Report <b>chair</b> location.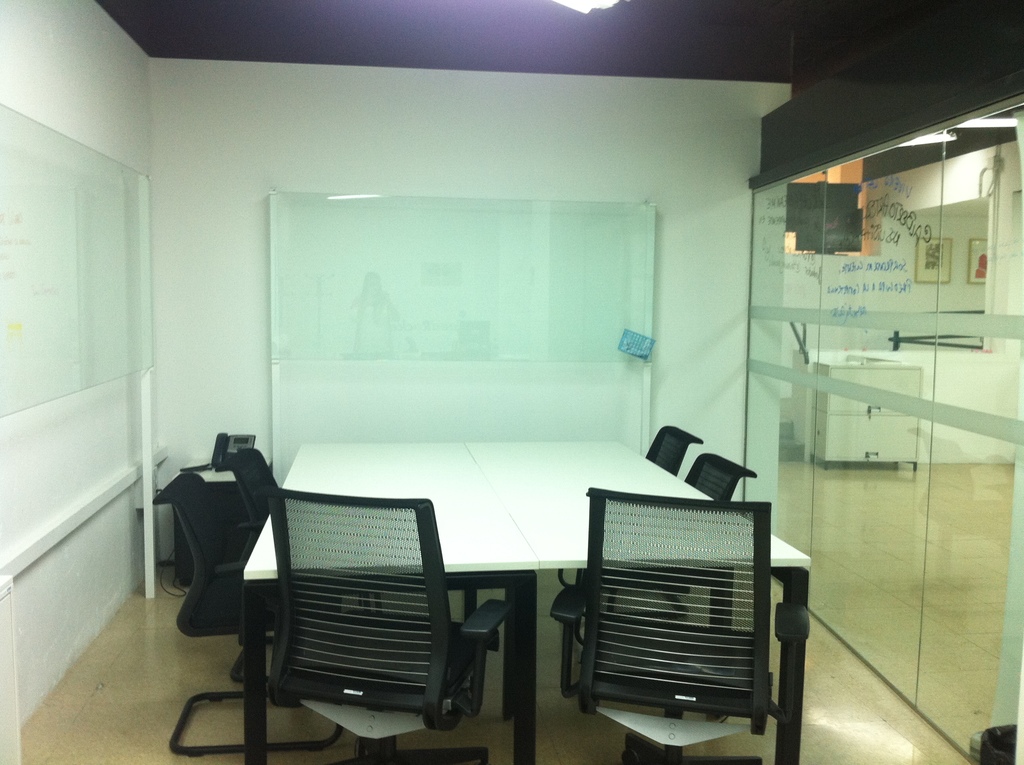
Report: bbox=[555, 421, 712, 588].
